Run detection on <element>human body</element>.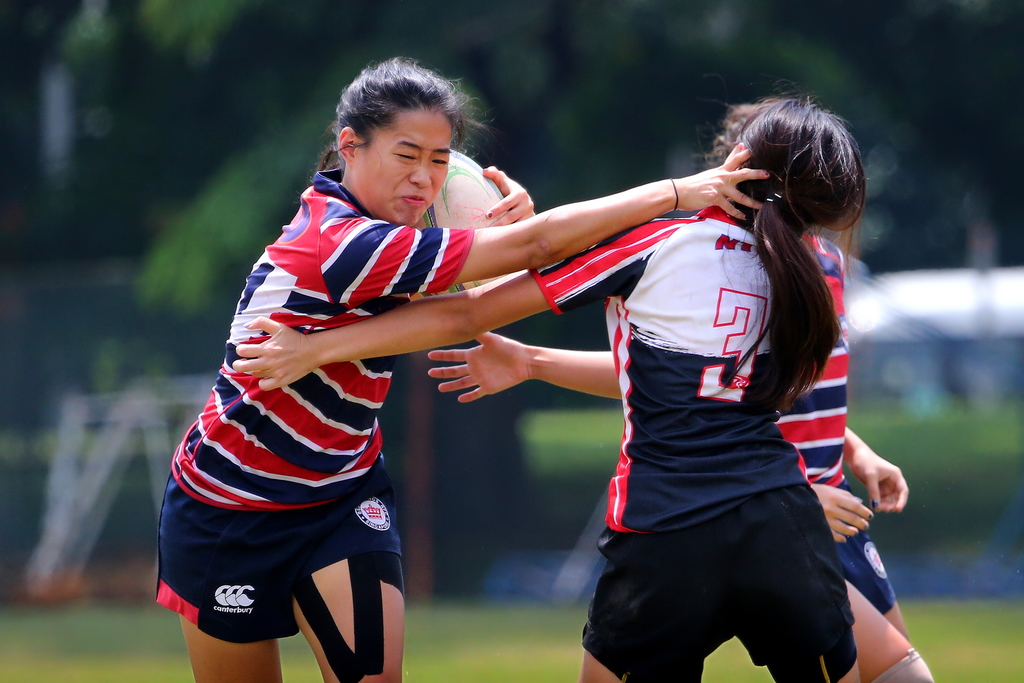
Result: {"x1": 429, "y1": 104, "x2": 913, "y2": 642}.
